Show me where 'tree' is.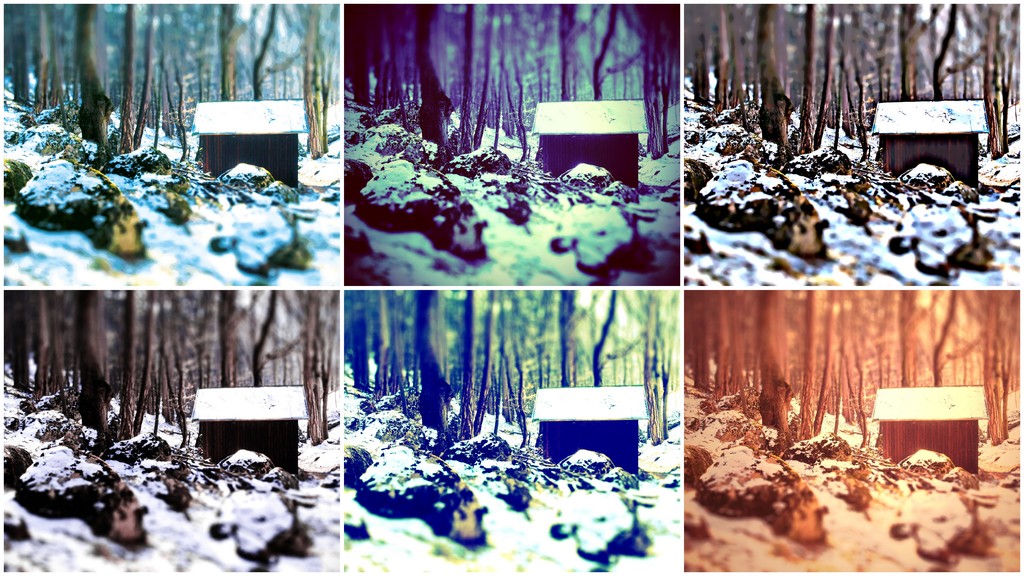
'tree' is at 495, 282, 545, 438.
